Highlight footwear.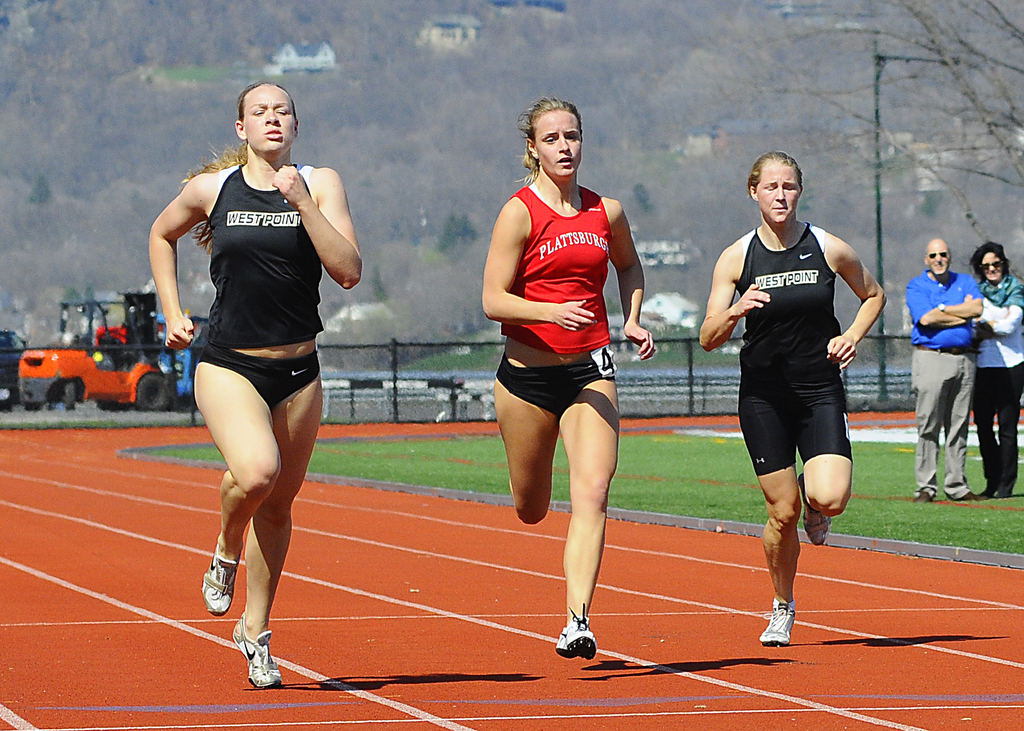
Highlighted region: (796,473,832,547).
